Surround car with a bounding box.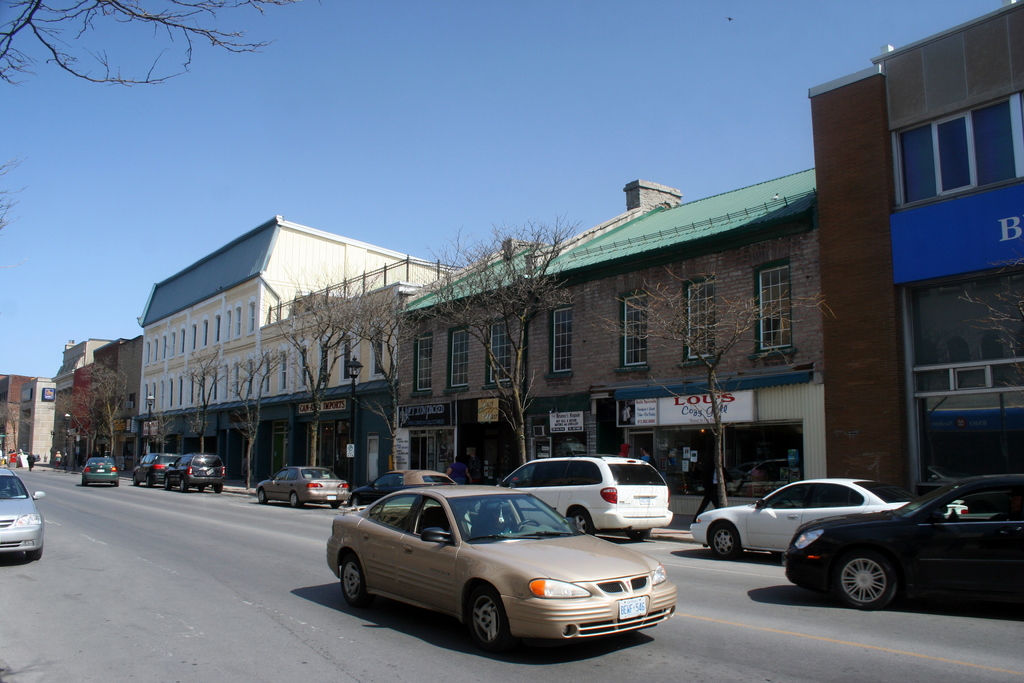
77,454,123,485.
